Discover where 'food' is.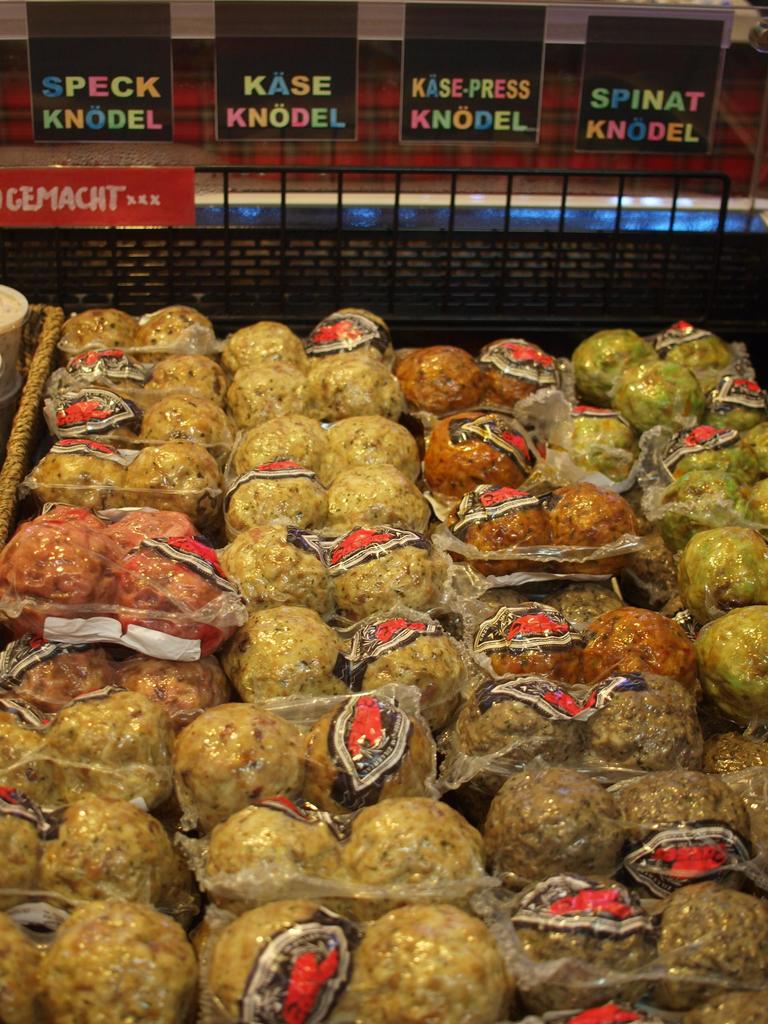
Discovered at 427,413,520,497.
